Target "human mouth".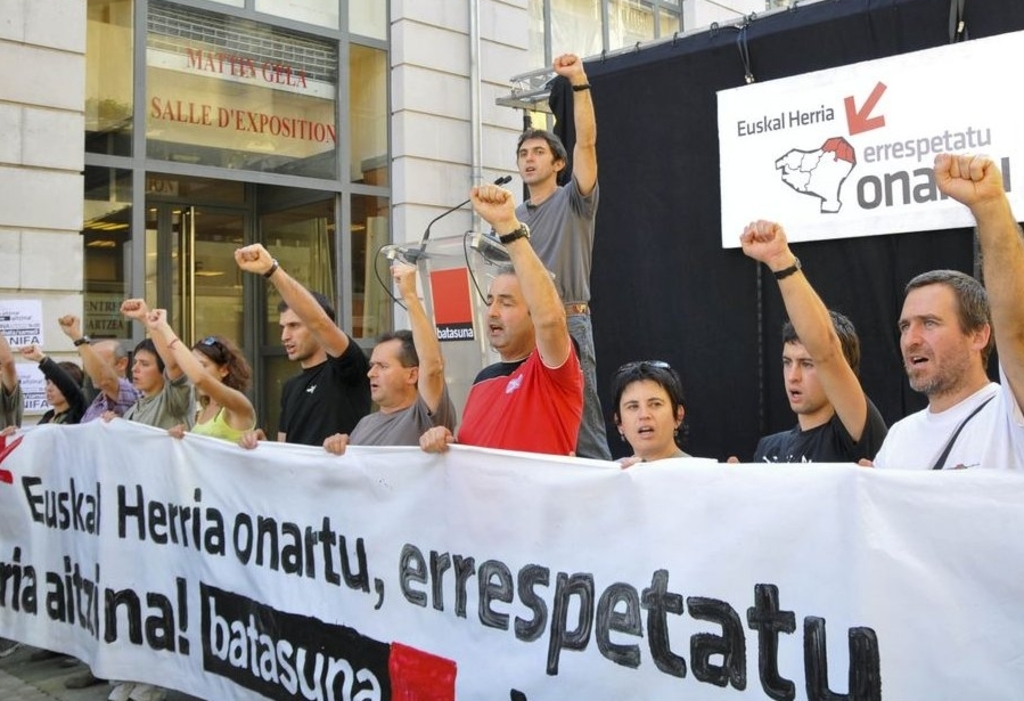
Target region: bbox(783, 383, 809, 409).
